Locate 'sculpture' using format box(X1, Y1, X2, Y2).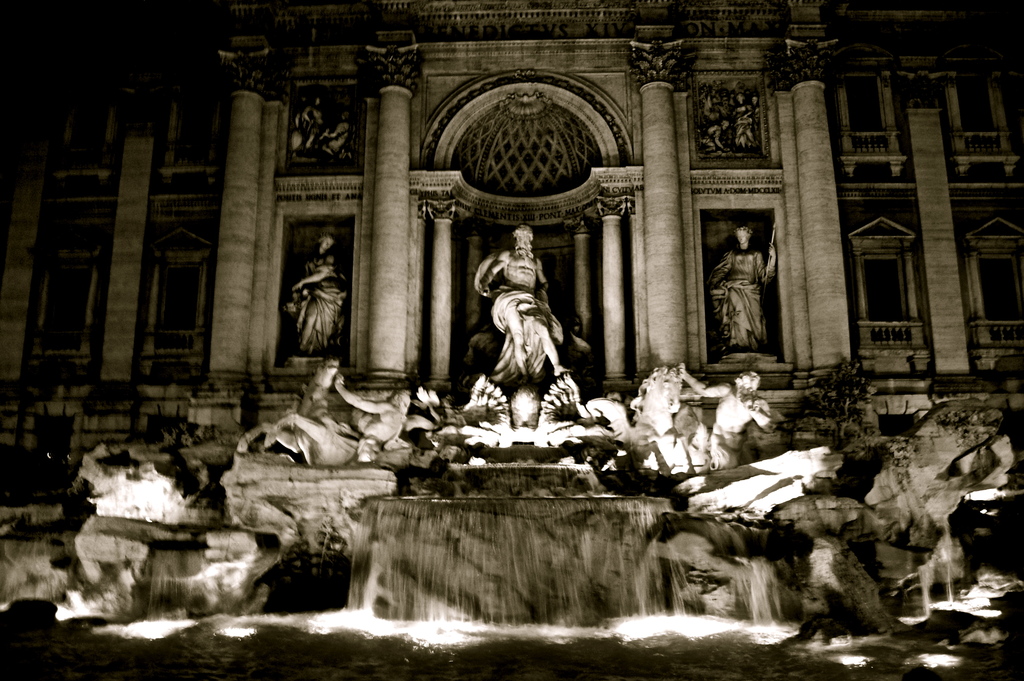
box(674, 352, 780, 477).
